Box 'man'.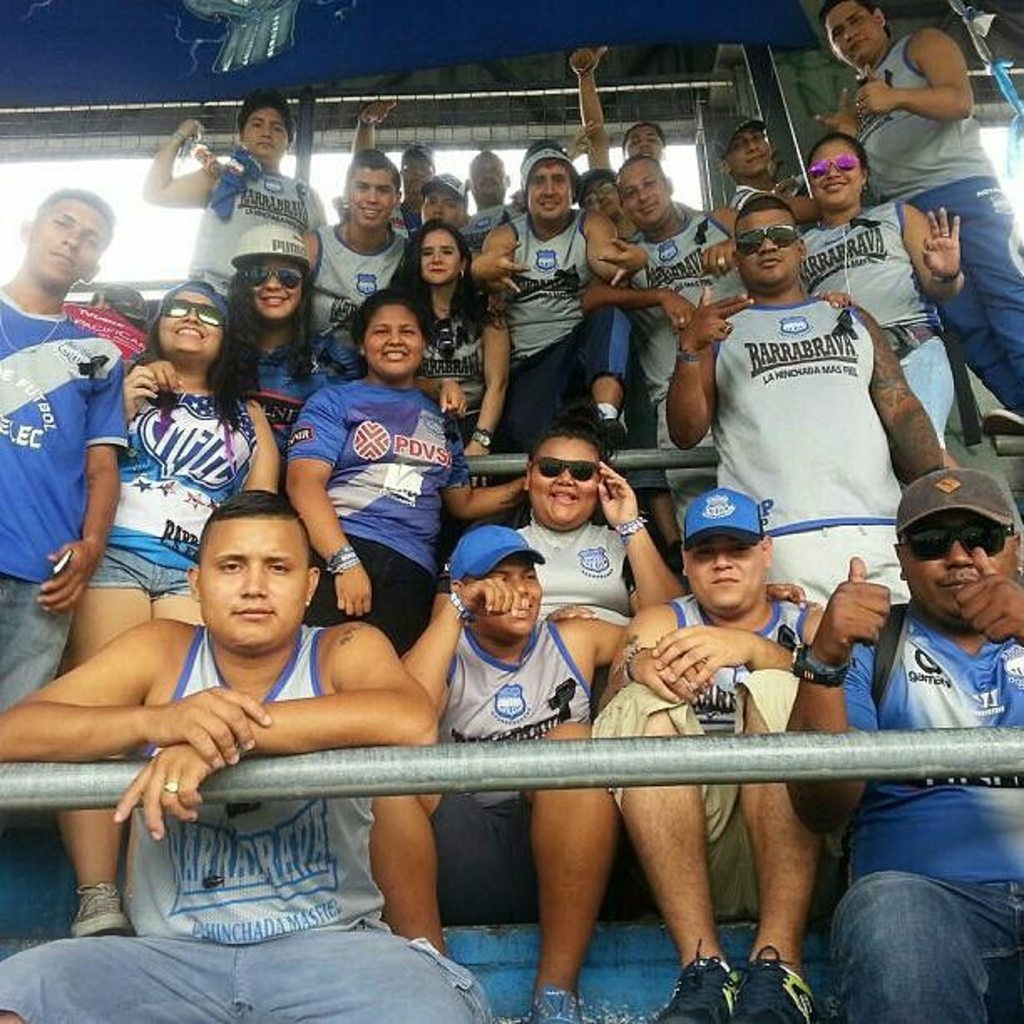
380/520/817/1022.
